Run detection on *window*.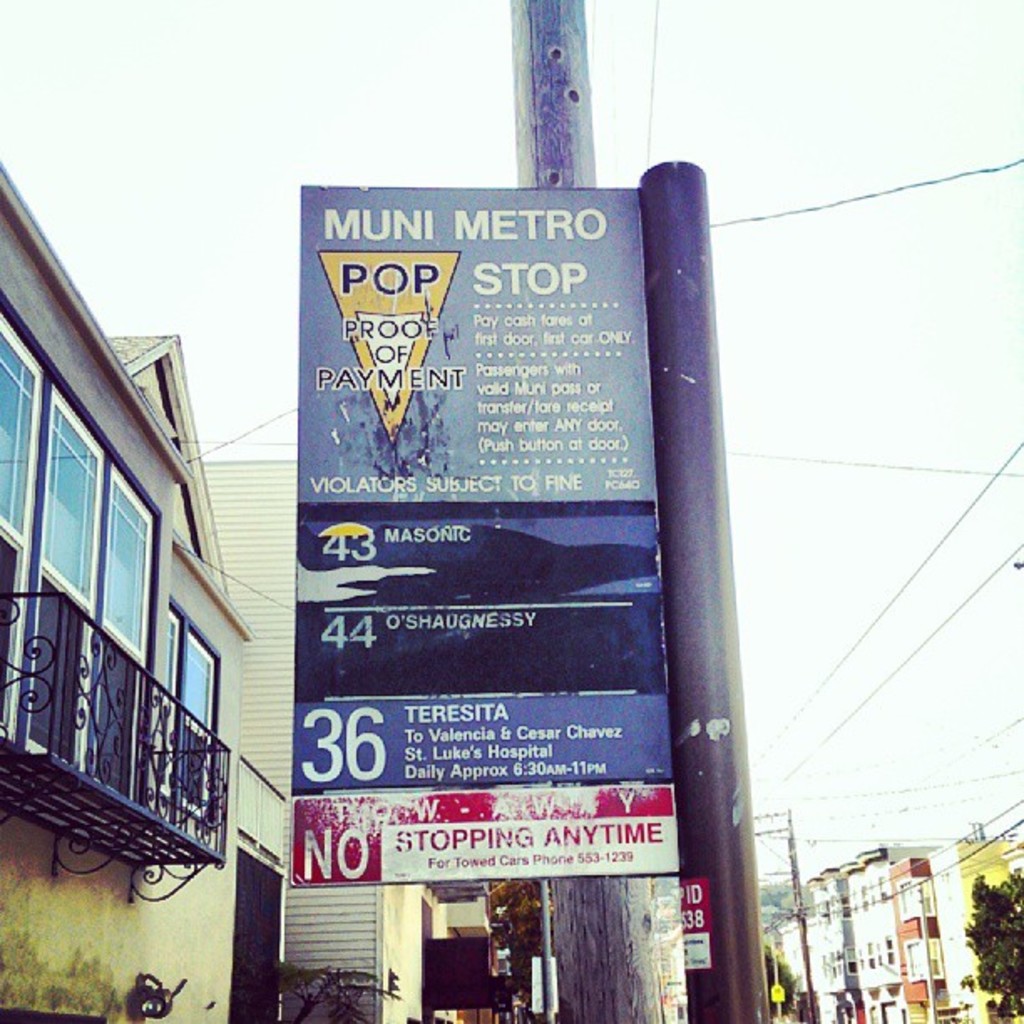
Result: <box>156,601,186,703</box>.
